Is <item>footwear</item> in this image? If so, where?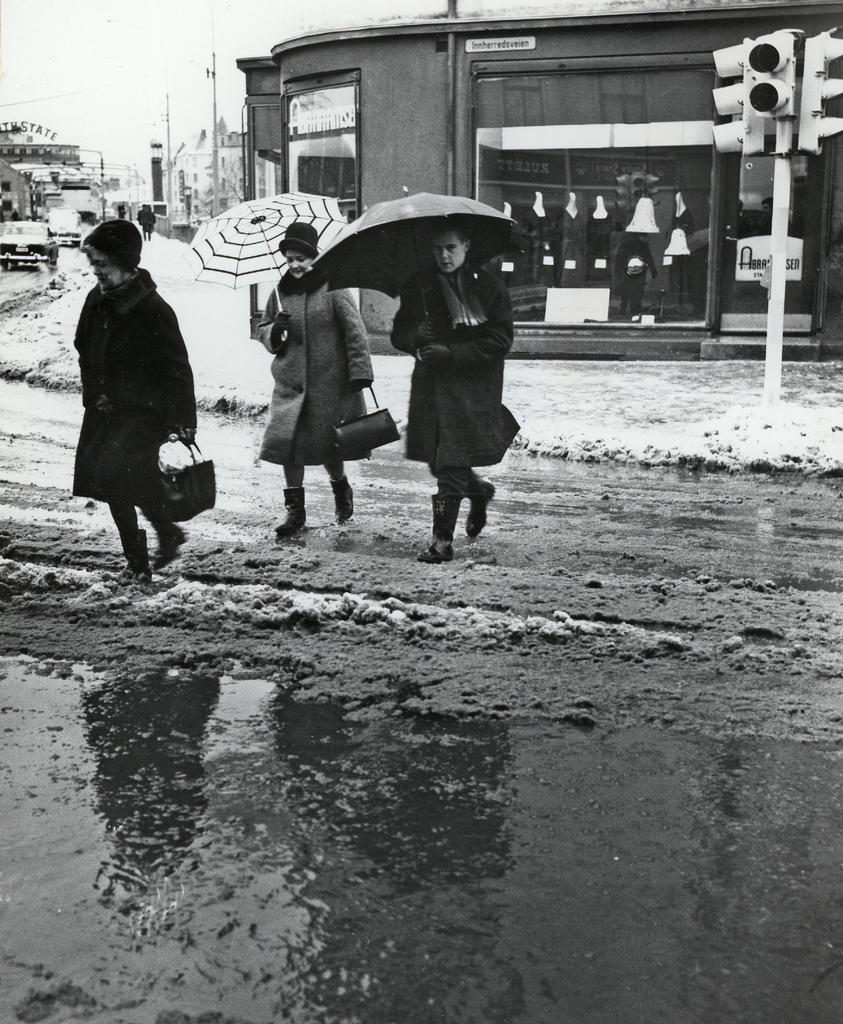
Yes, at left=156, top=521, right=189, bottom=570.
